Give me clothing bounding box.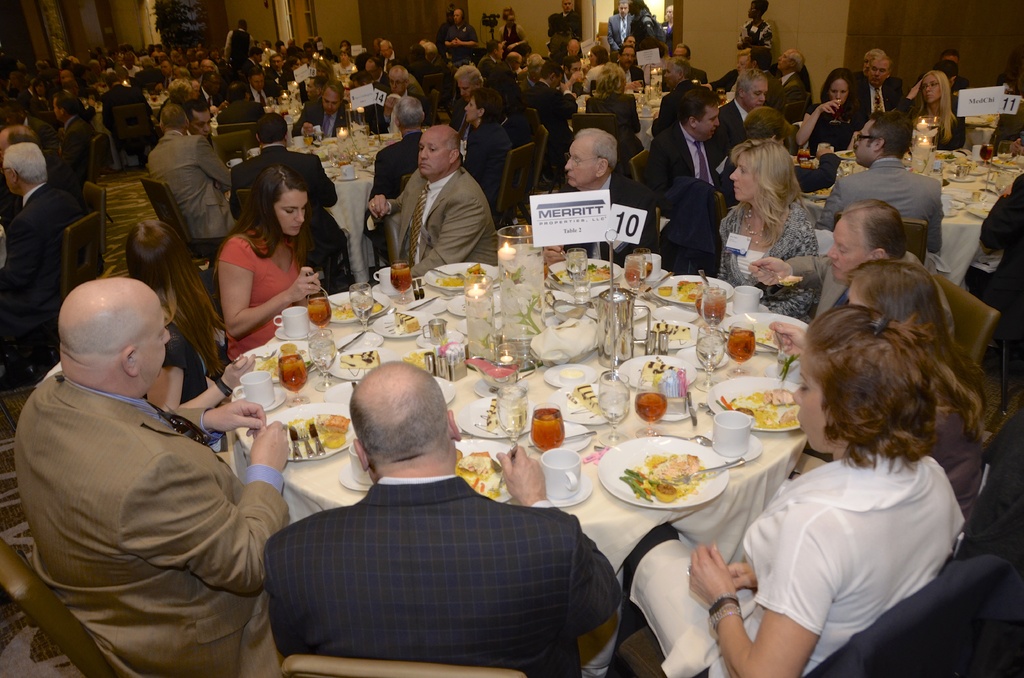
31,95,58,117.
